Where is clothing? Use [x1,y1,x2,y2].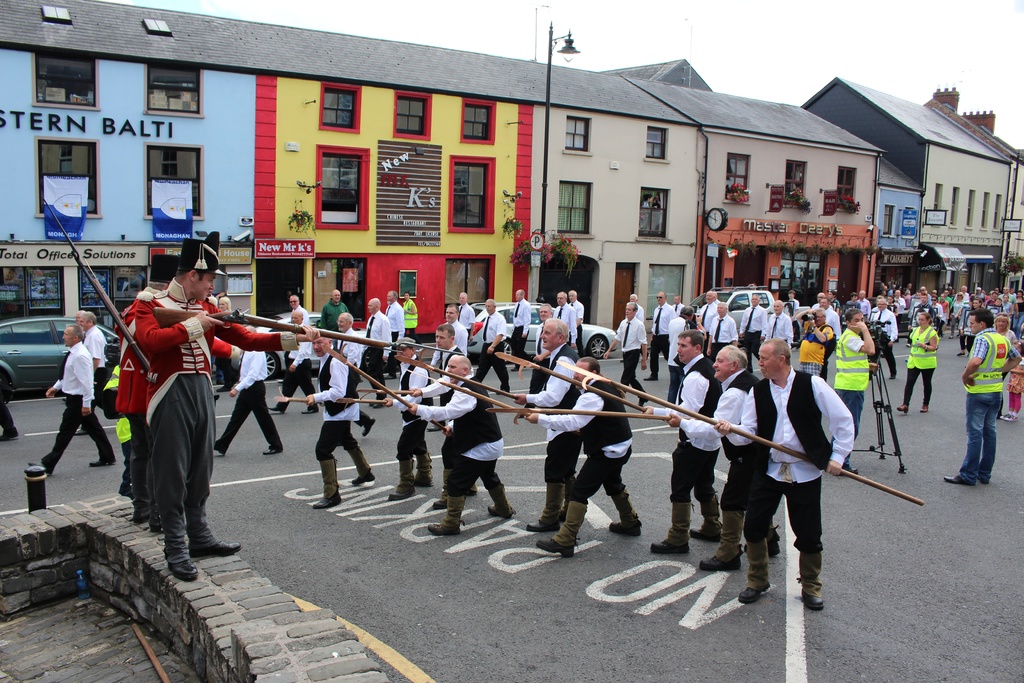
[788,297,802,309].
